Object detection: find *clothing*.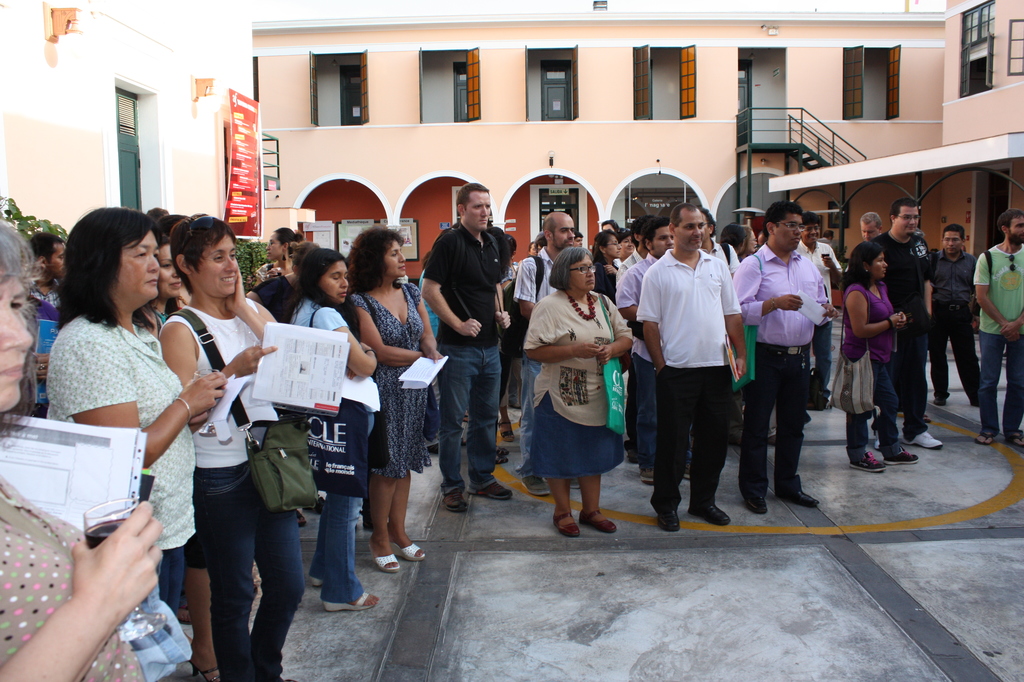
[343, 282, 436, 475].
